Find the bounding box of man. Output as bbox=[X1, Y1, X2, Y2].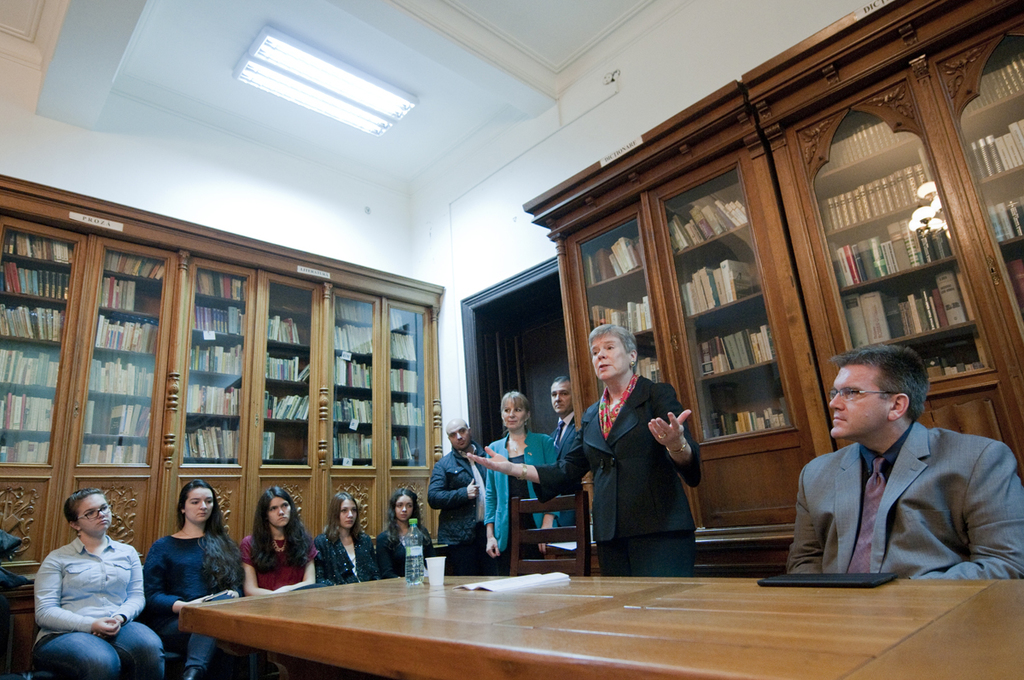
bbox=[550, 375, 574, 526].
